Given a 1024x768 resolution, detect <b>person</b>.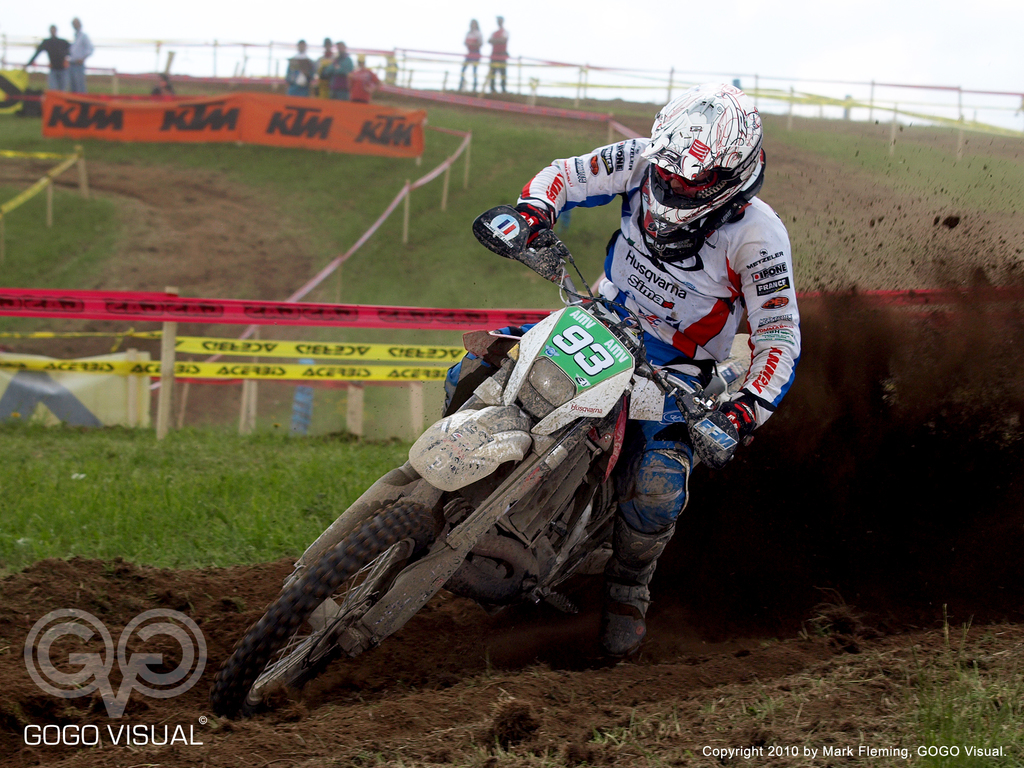
458,18,478,84.
